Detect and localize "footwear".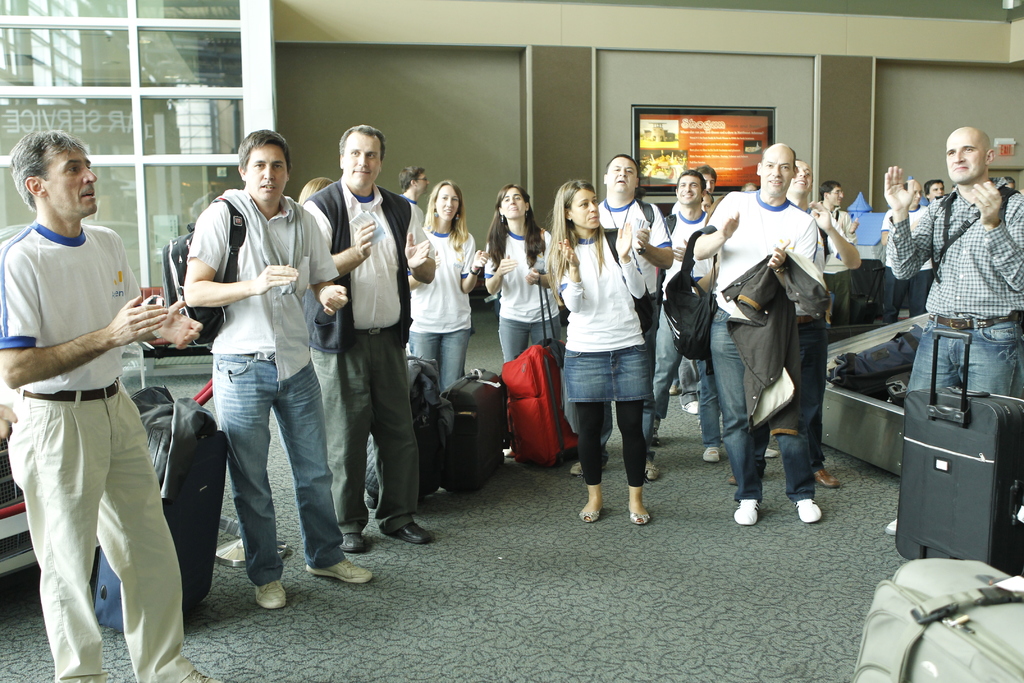
Localized at detection(644, 457, 660, 480).
